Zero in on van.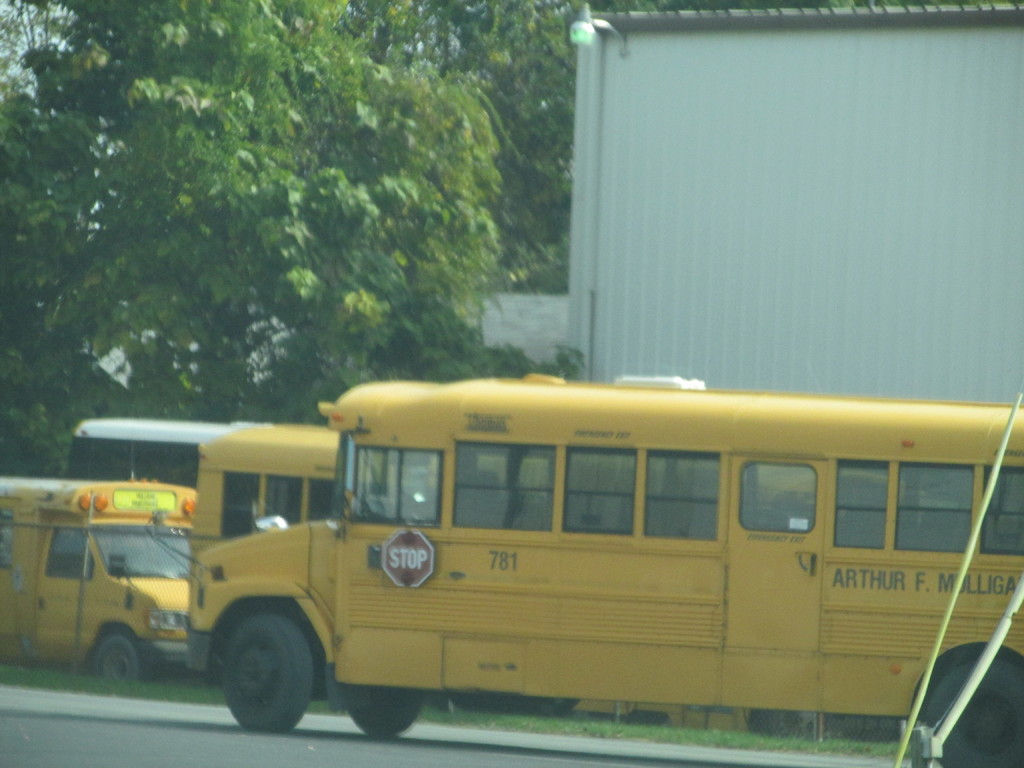
Zeroed in: locate(0, 477, 197, 685).
